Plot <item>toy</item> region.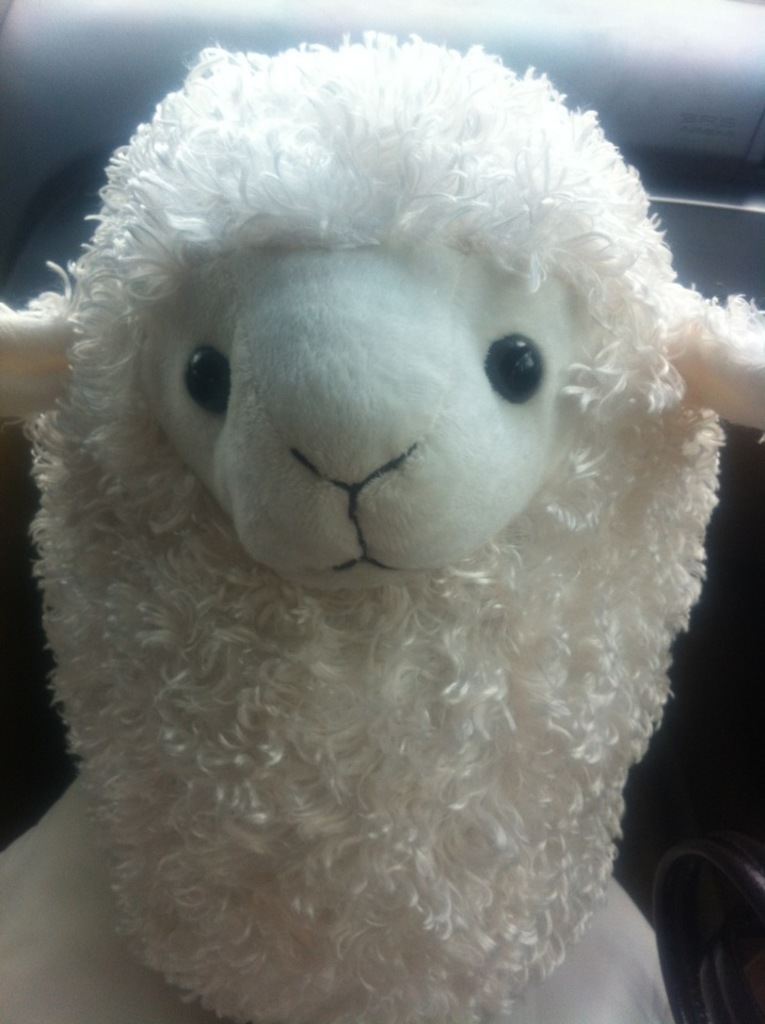
Plotted at 0:43:764:1023.
